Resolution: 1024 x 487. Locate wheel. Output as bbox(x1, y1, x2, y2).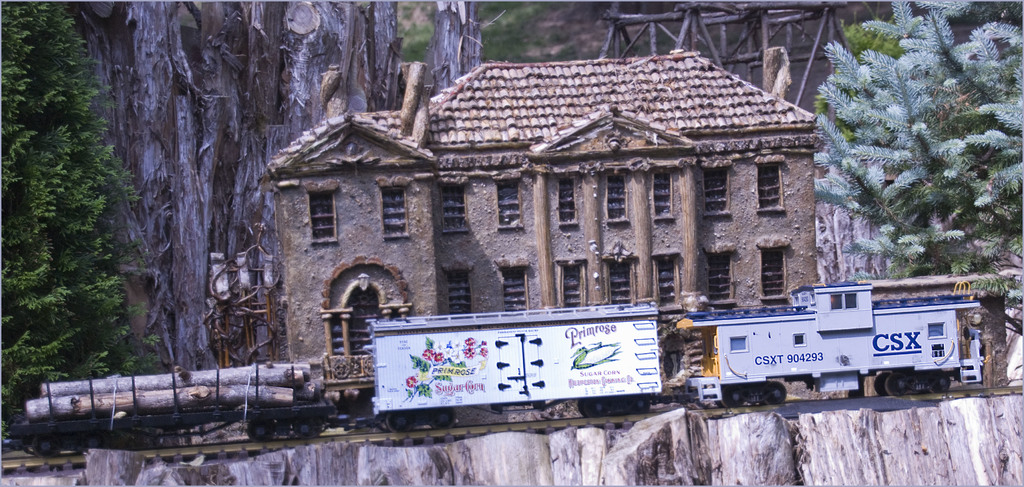
bbox(633, 394, 652, 415).
